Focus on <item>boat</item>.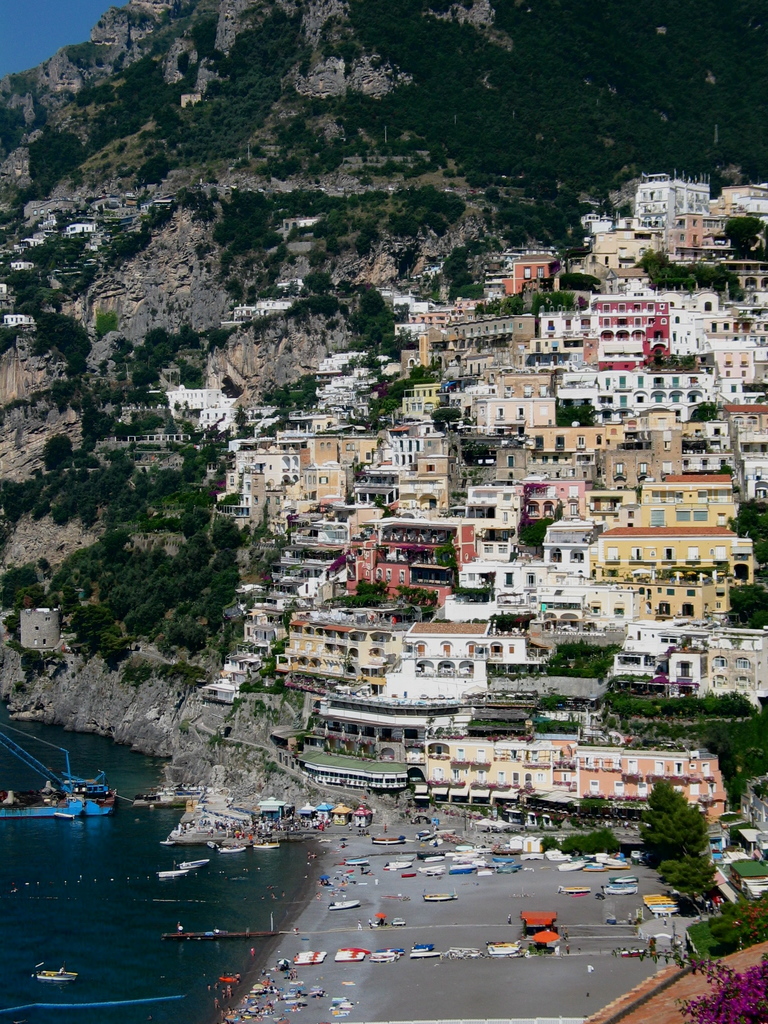
Focused at 545:846:568:866.
